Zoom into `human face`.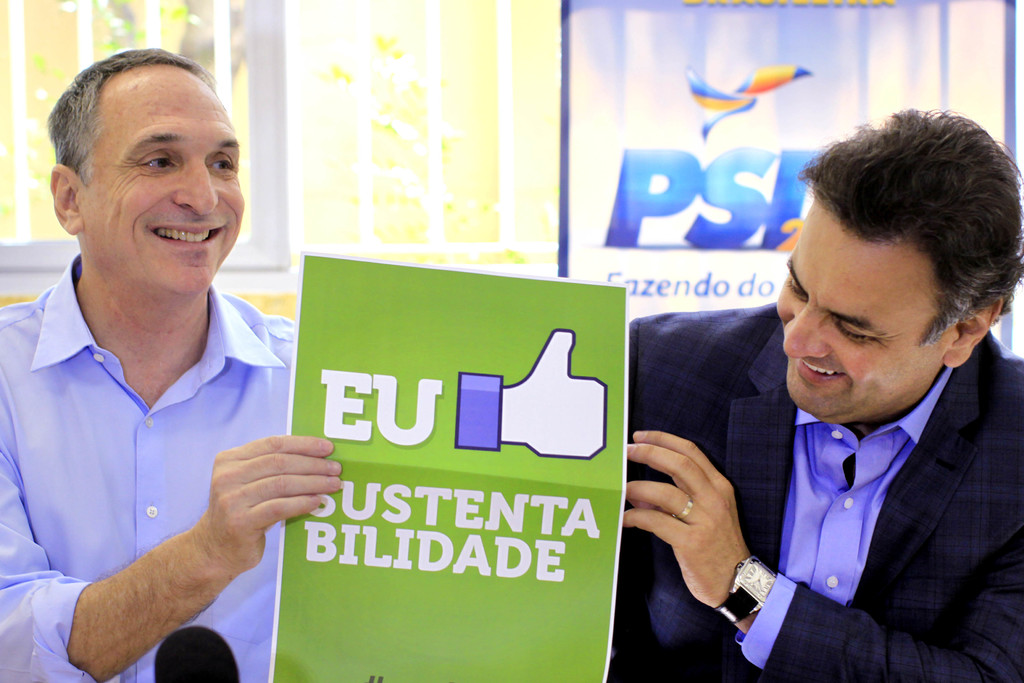
Zoom target: <box>778,201,941,424</box>.
